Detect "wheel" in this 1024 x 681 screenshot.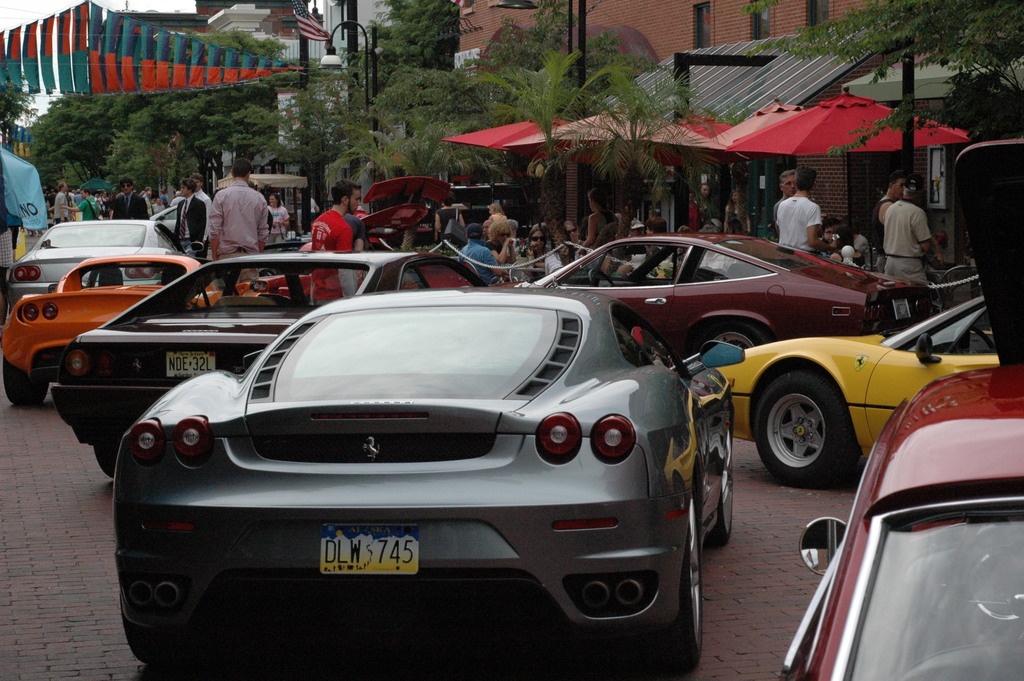
Detection: bbox=(694, 319, 777, 360).
